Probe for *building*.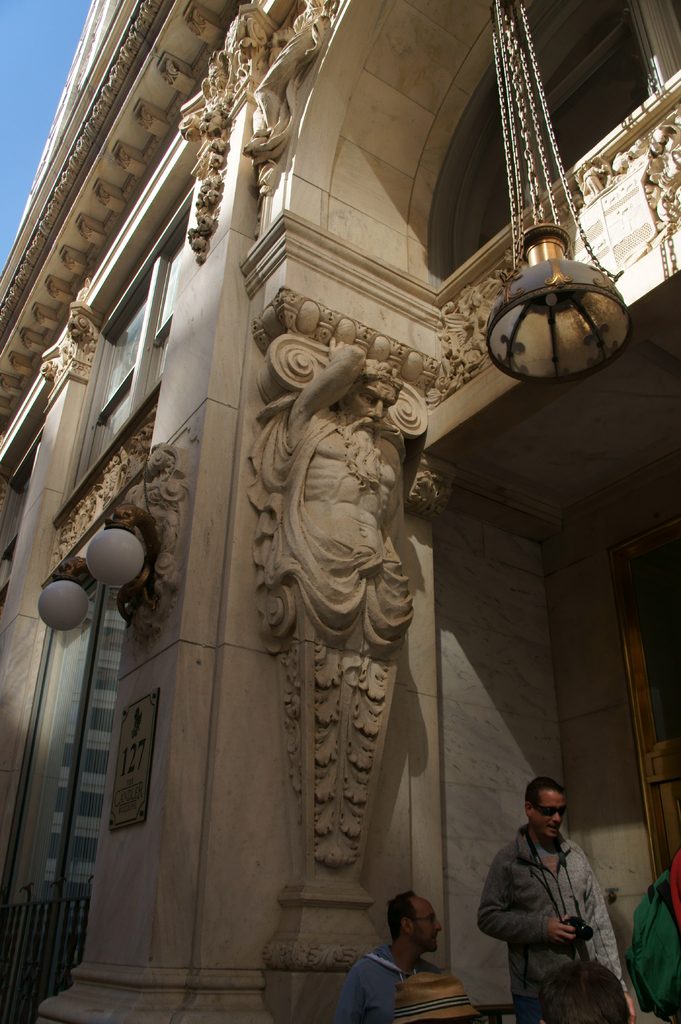
Probe result: <box>0,0,680,1023</box>.
